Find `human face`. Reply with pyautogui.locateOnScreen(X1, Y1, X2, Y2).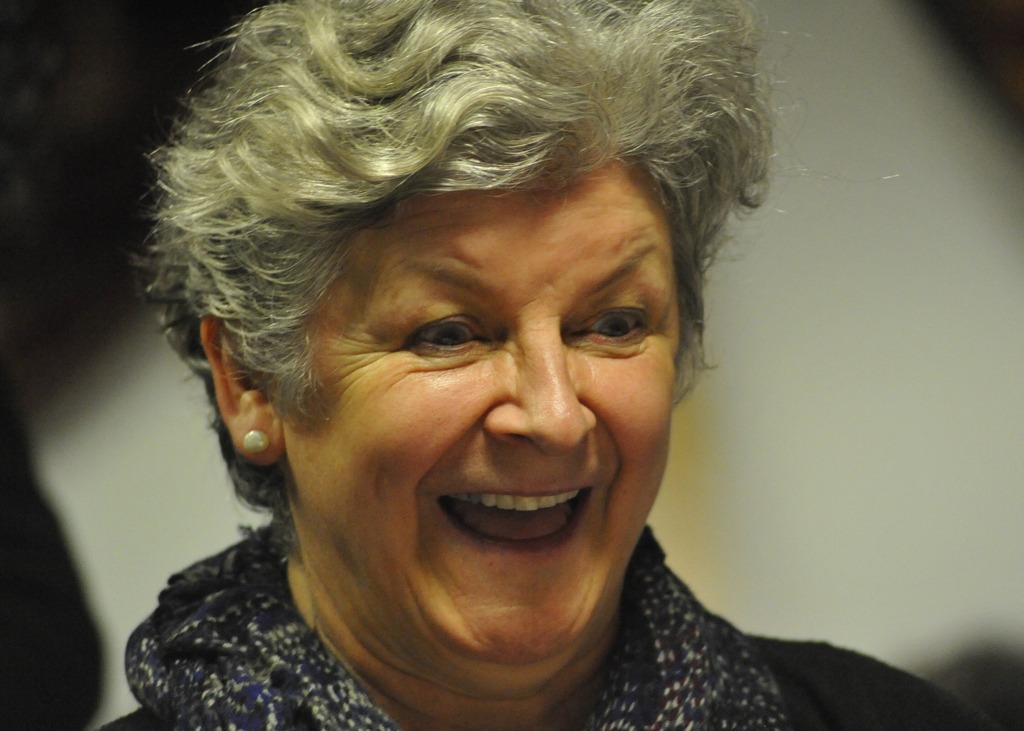
pyautogui.locateOnScreen(282, 147, 683, 679).
